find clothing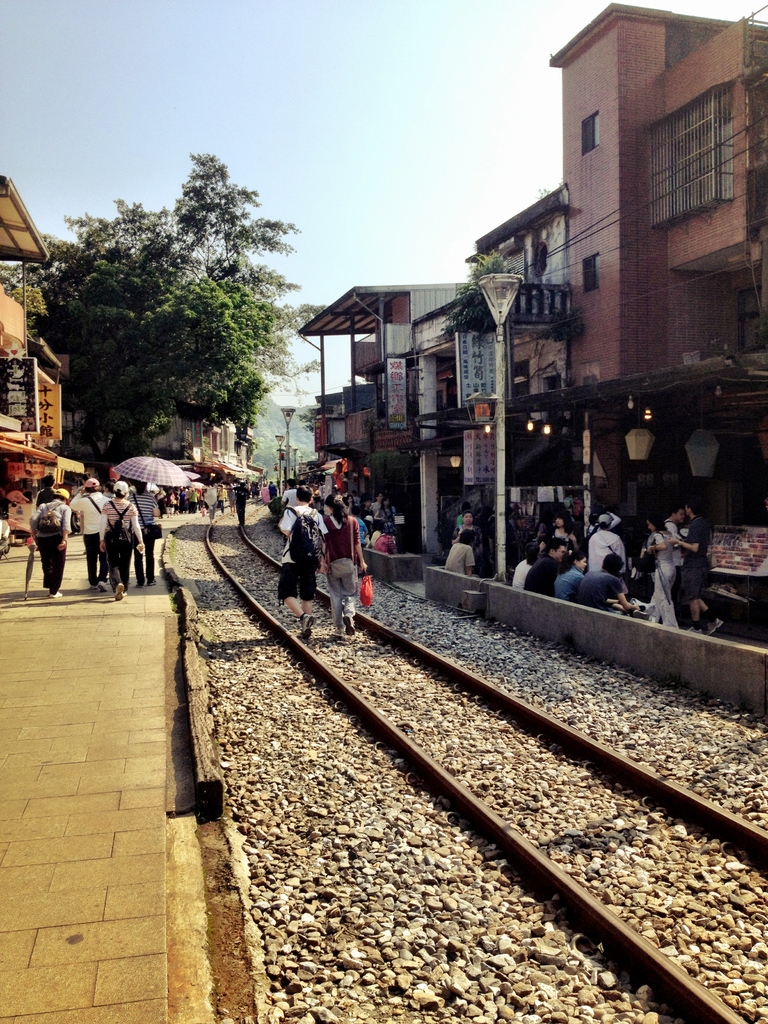
[591,522,632,574]
